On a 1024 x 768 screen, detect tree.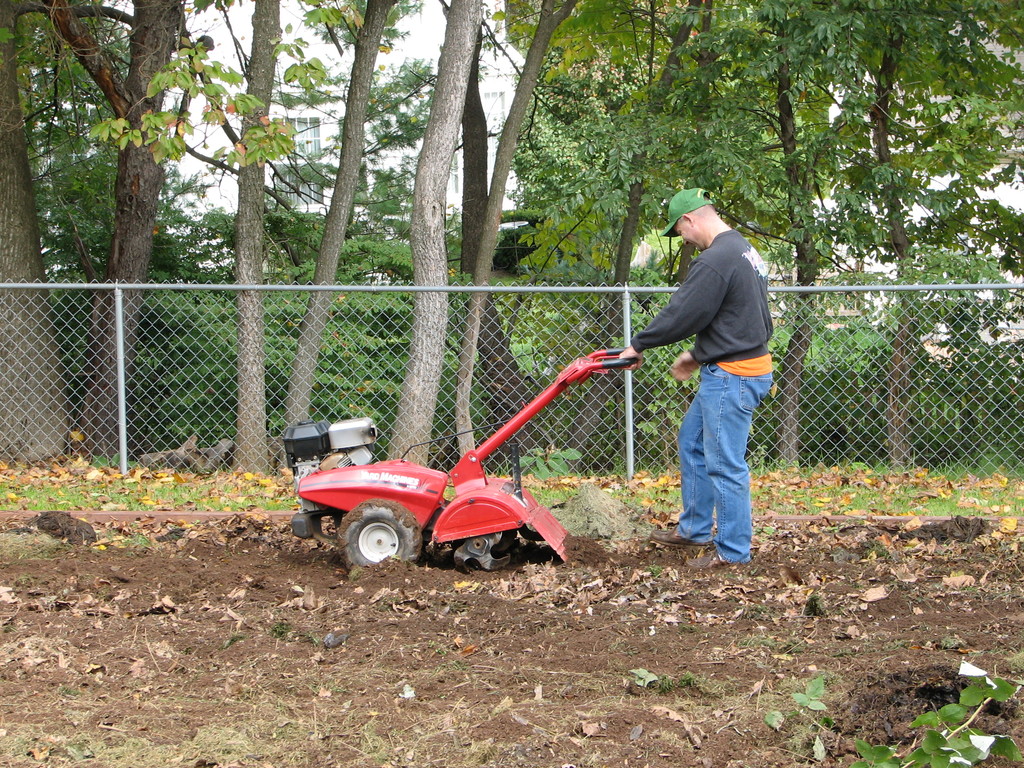
[275,0,407,443].
